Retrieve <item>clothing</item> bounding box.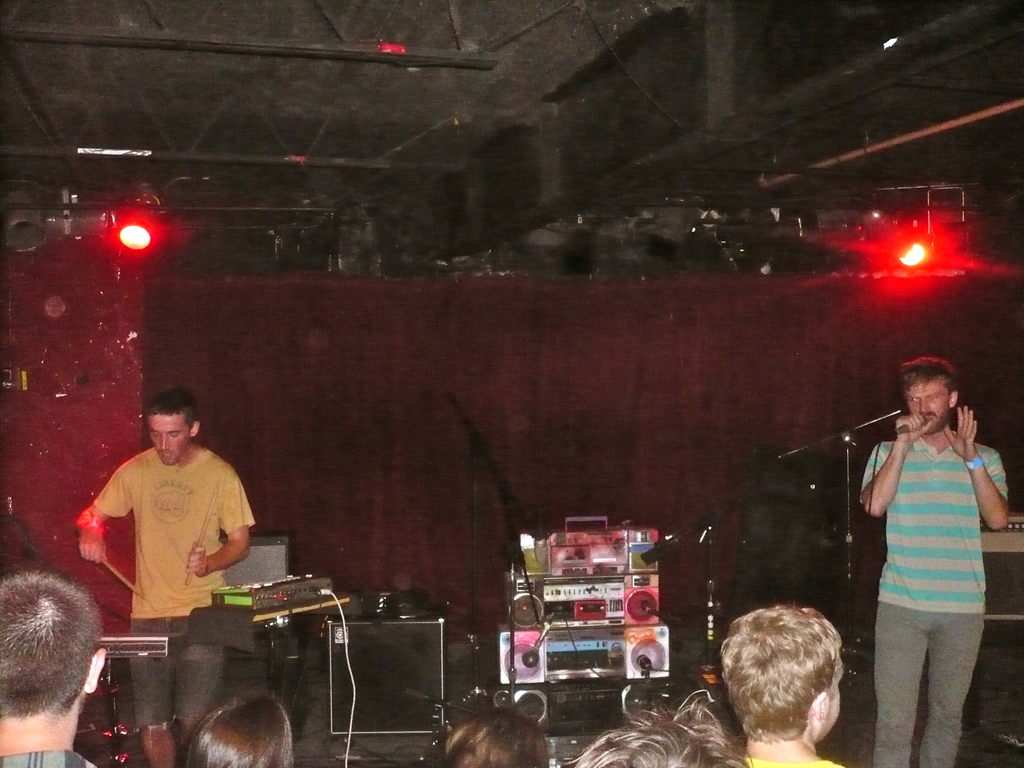
Bounding box: [737, 758, 841, 767].
